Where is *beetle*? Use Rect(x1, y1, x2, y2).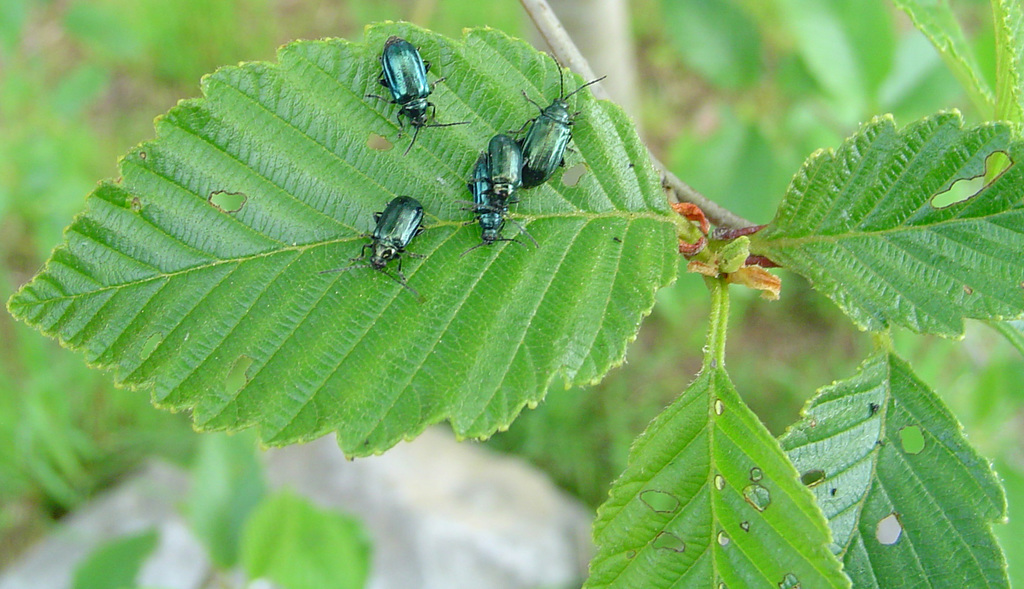
Rect(349, 175, 433, 266).
